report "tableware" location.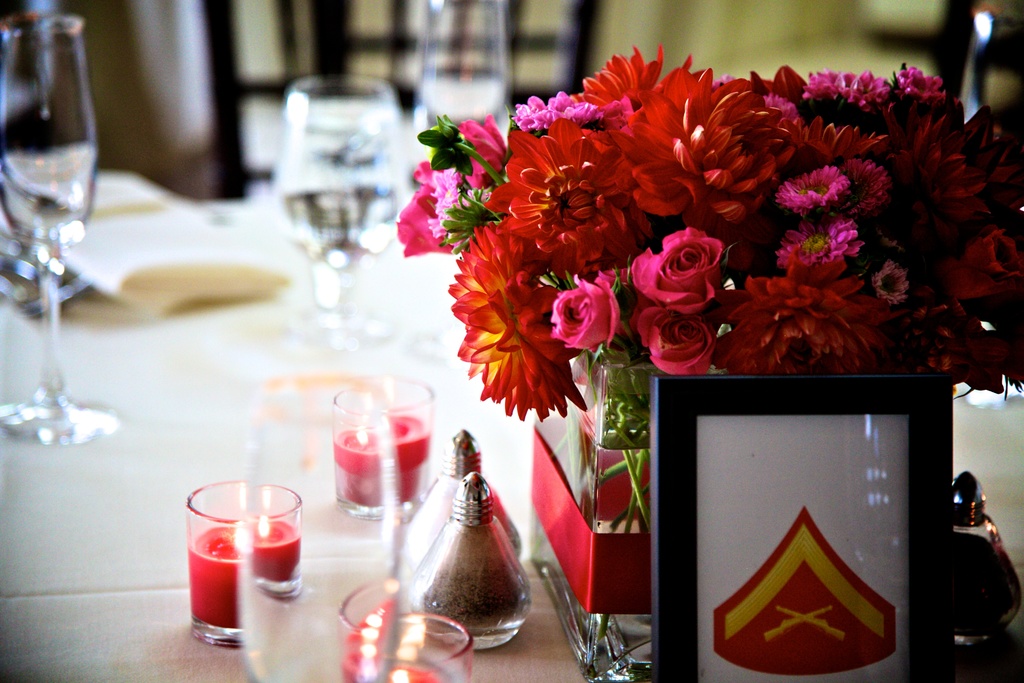
Report: [left=265, top=78, right=415, bottom=352].
